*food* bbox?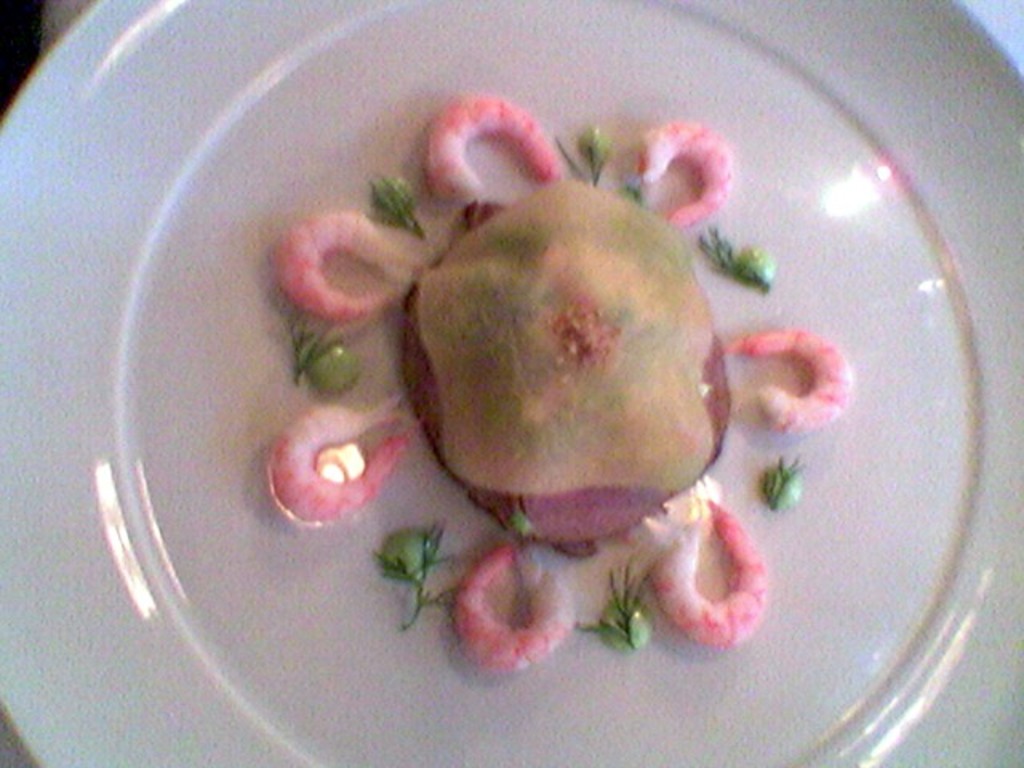
rect(222, 62, 947, 694)
